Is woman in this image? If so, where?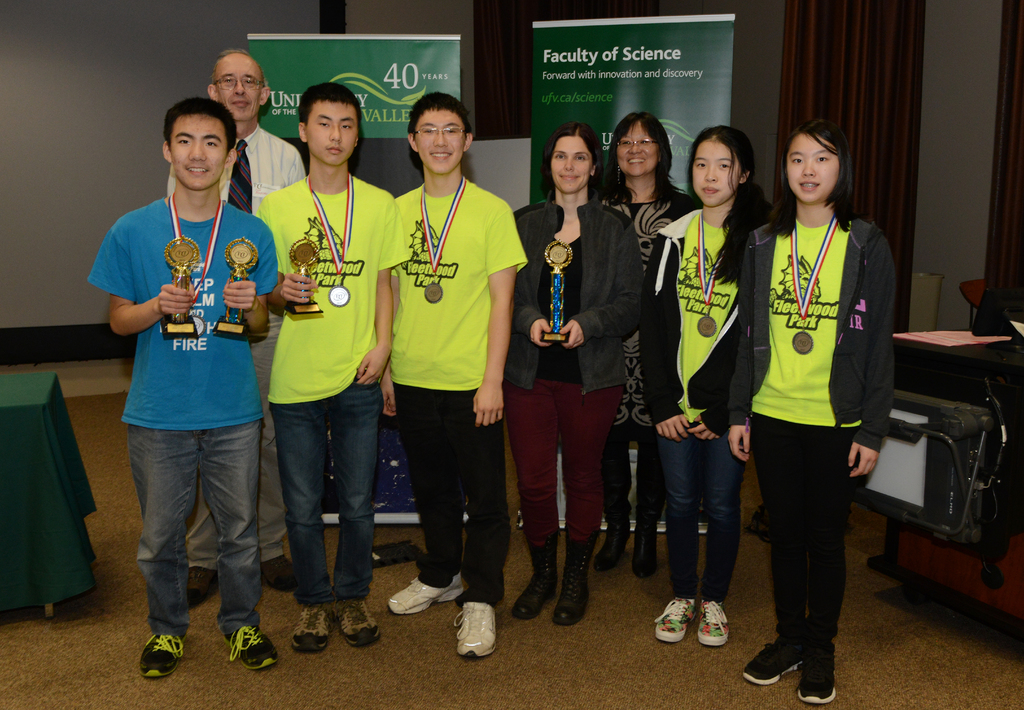
Yes, at [755, 113, 899, 688].
